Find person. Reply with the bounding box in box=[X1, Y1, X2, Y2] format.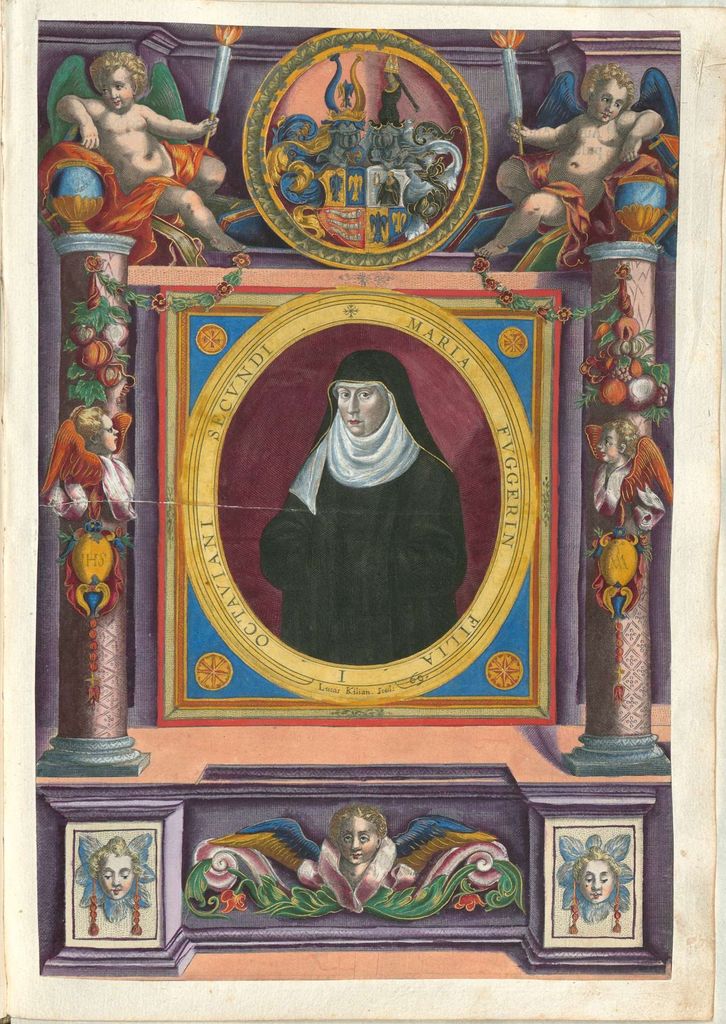
box=[263, 355, 472, 668].
